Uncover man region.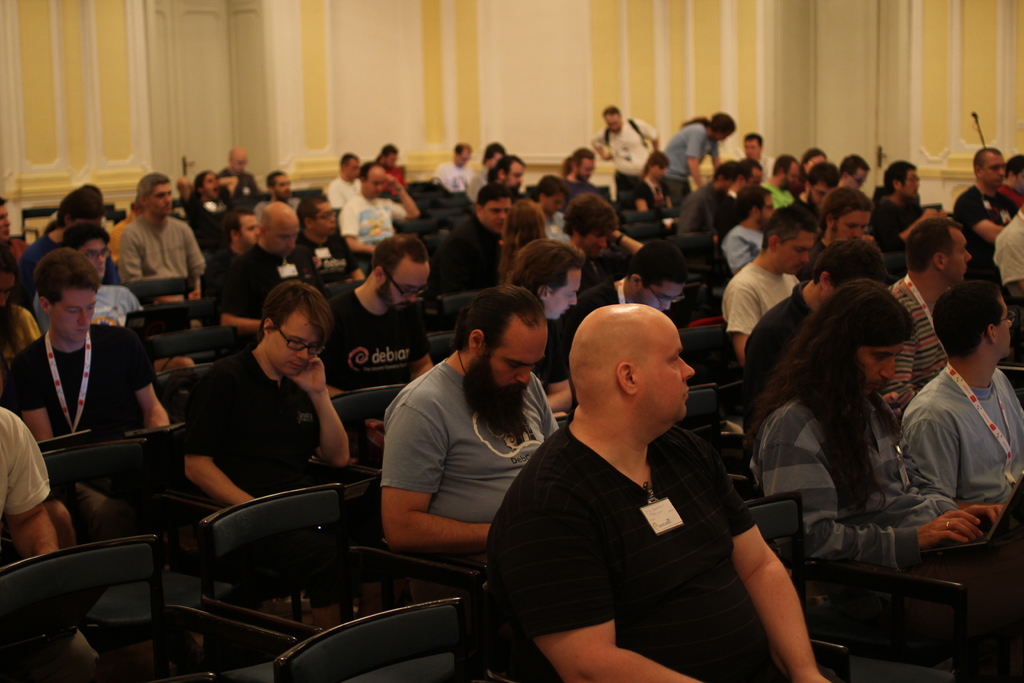
Uncovered: [717,186,774,269].
